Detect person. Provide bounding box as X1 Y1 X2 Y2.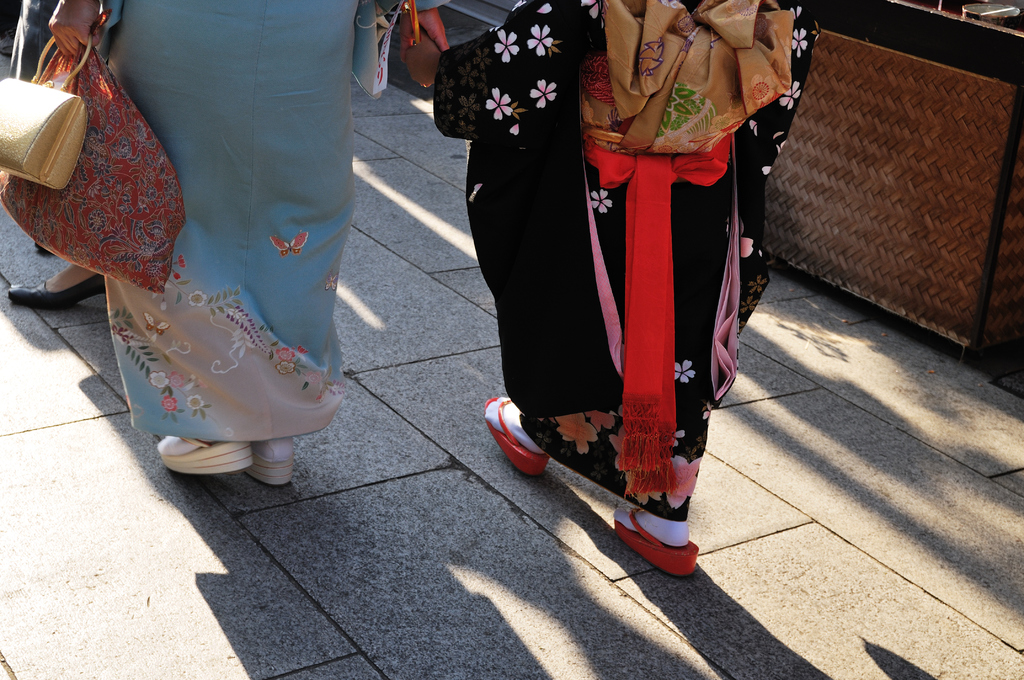
462 0 817 574.
